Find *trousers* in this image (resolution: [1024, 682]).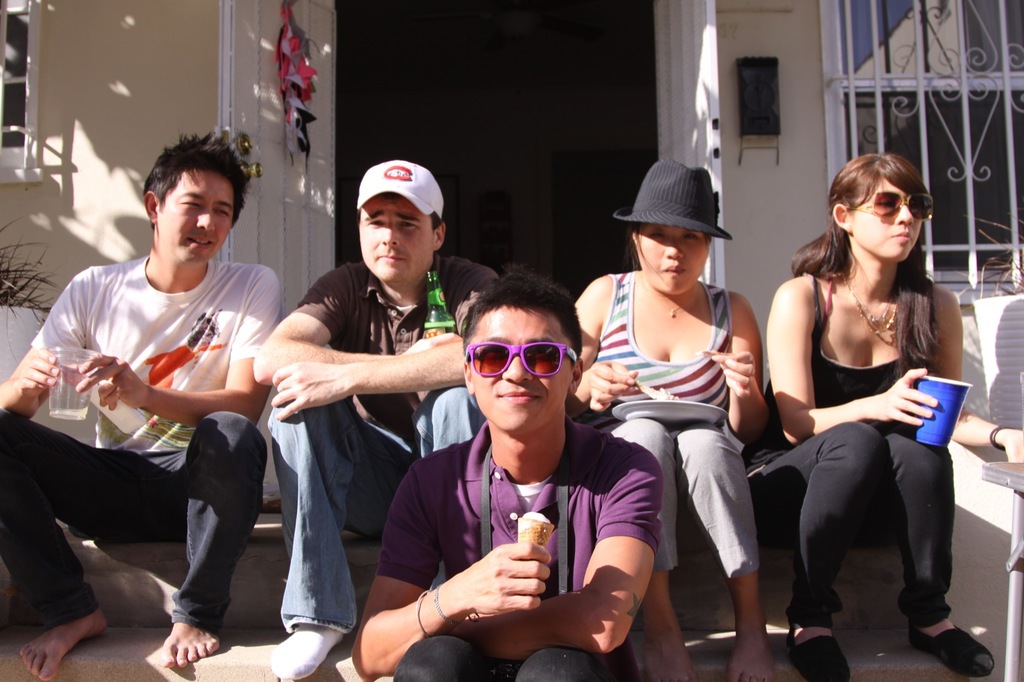
(x1=748, y1=416, x2=955, y2=631).
